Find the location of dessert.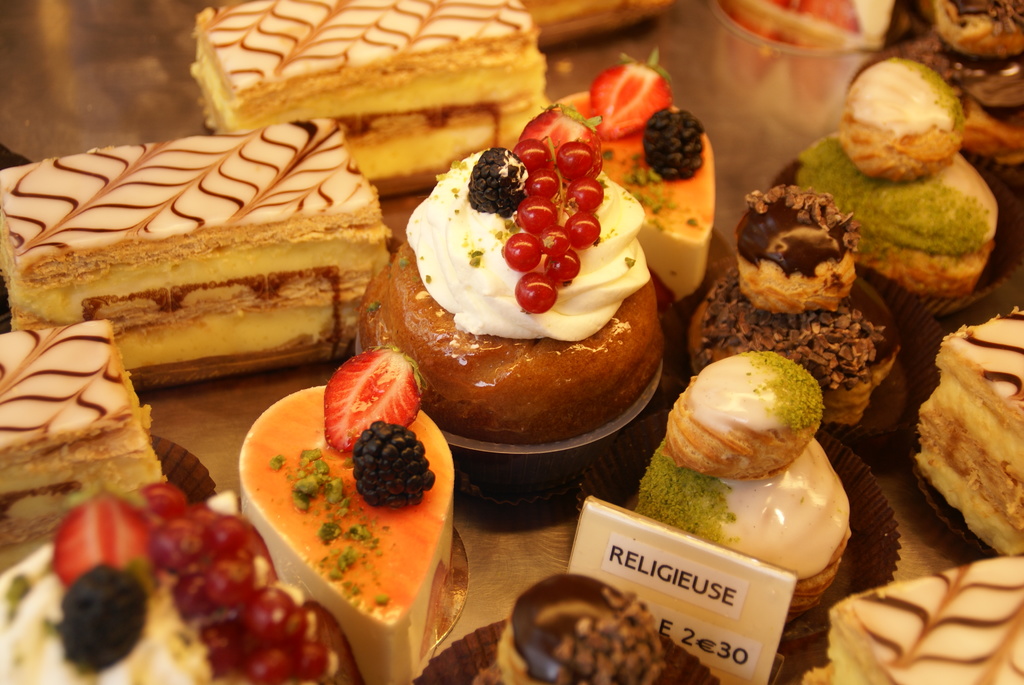
Location: 639:352:907:631.
